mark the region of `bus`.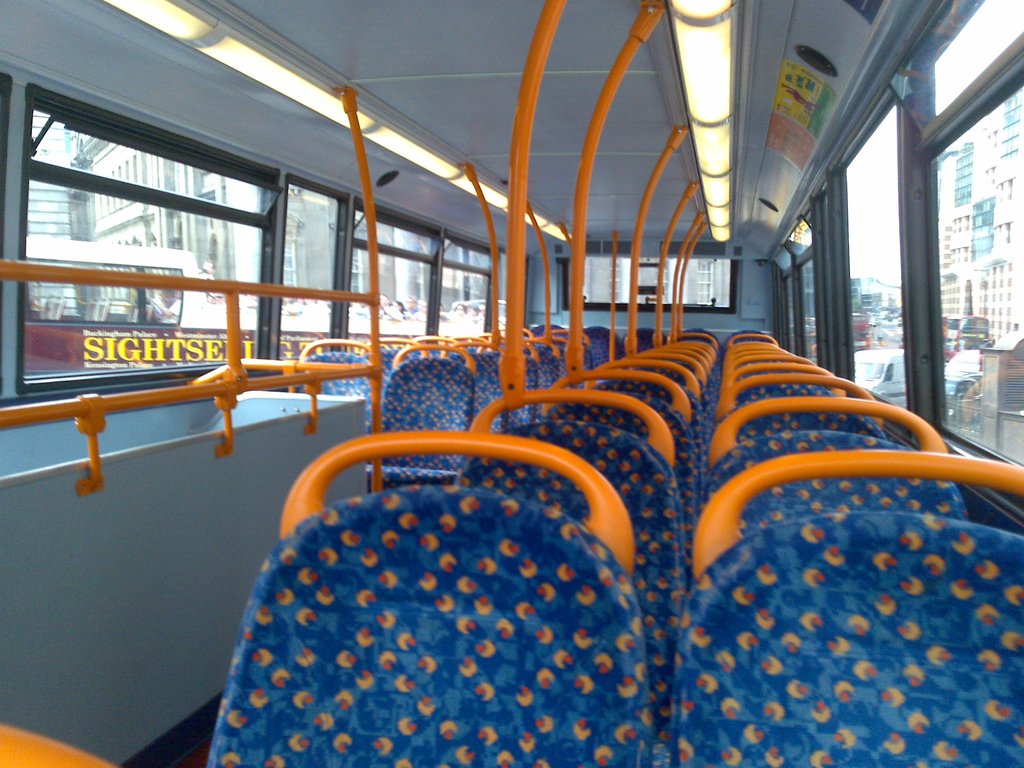
Region: {"x1": 849, "y1": 310, "x2": 872, "y2": 349}.
